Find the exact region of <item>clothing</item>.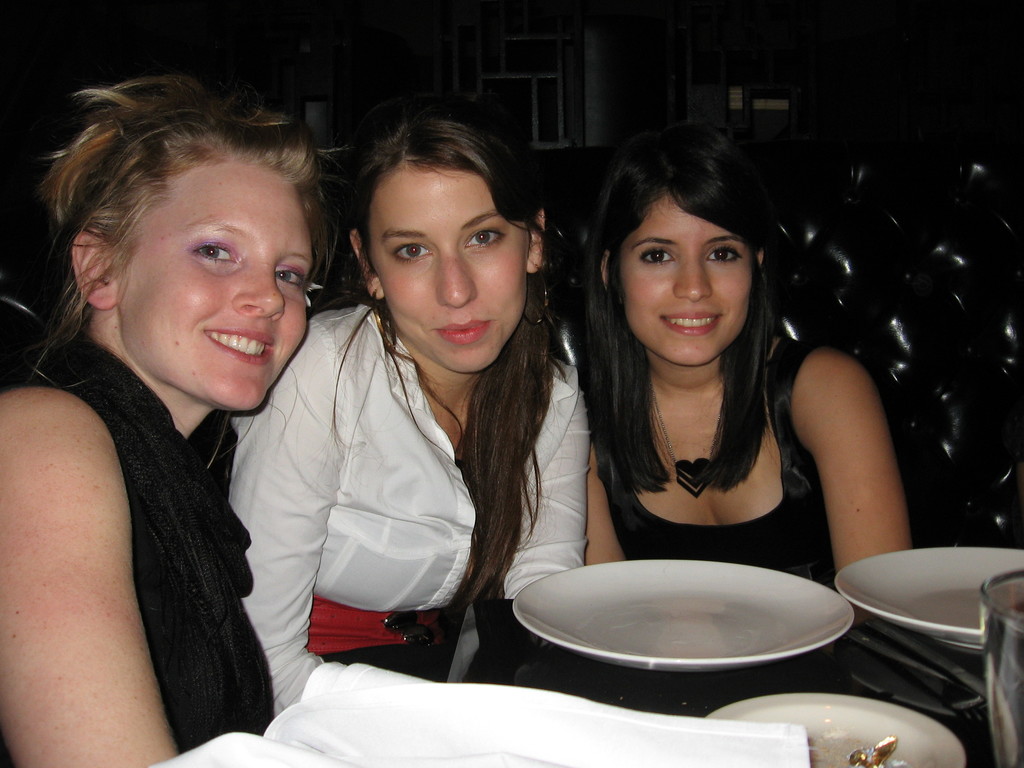
Exact region: pyautogui.locateOnScreen(593, 333, 840, 623).
